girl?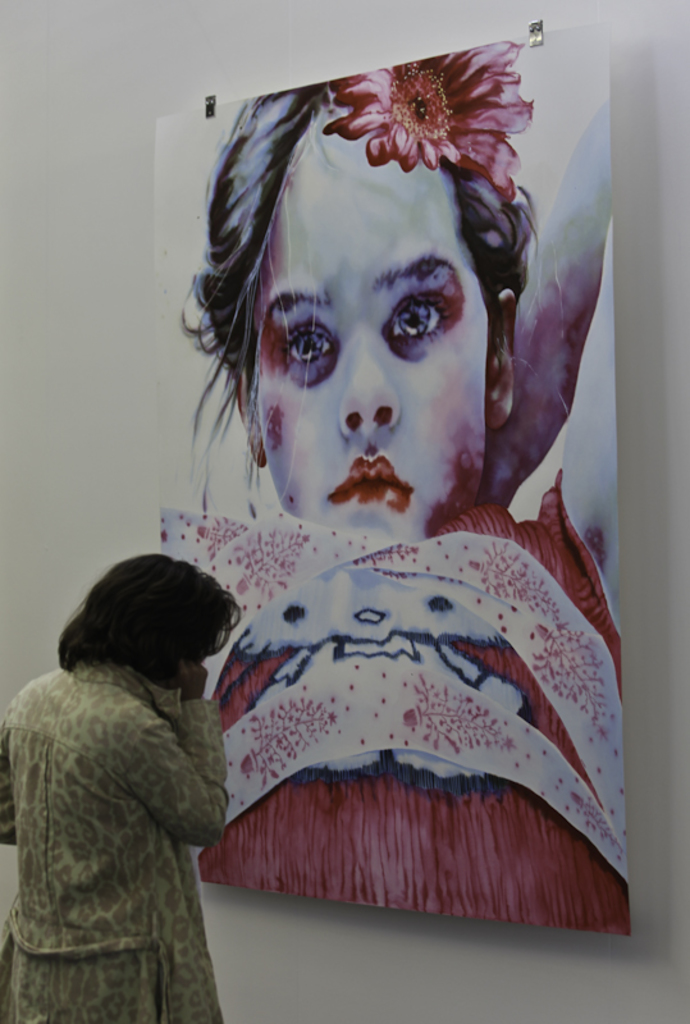
173, 44, 530, 547
